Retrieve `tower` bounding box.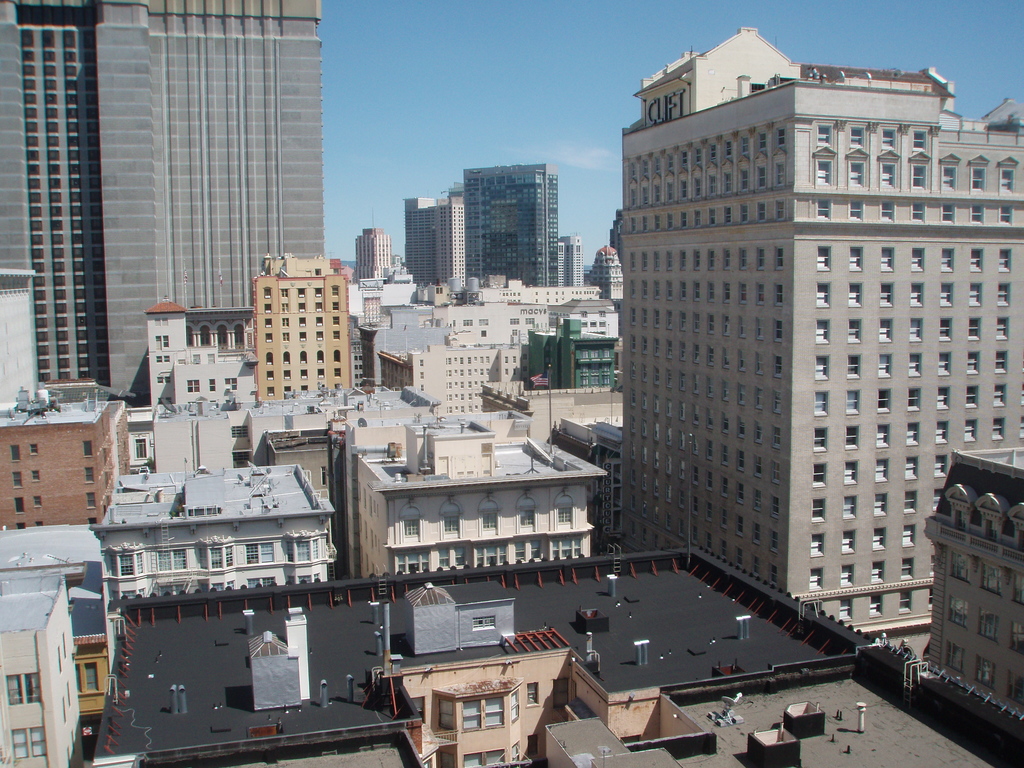
Bounding box: crop(606, 33, 1002, 665).
